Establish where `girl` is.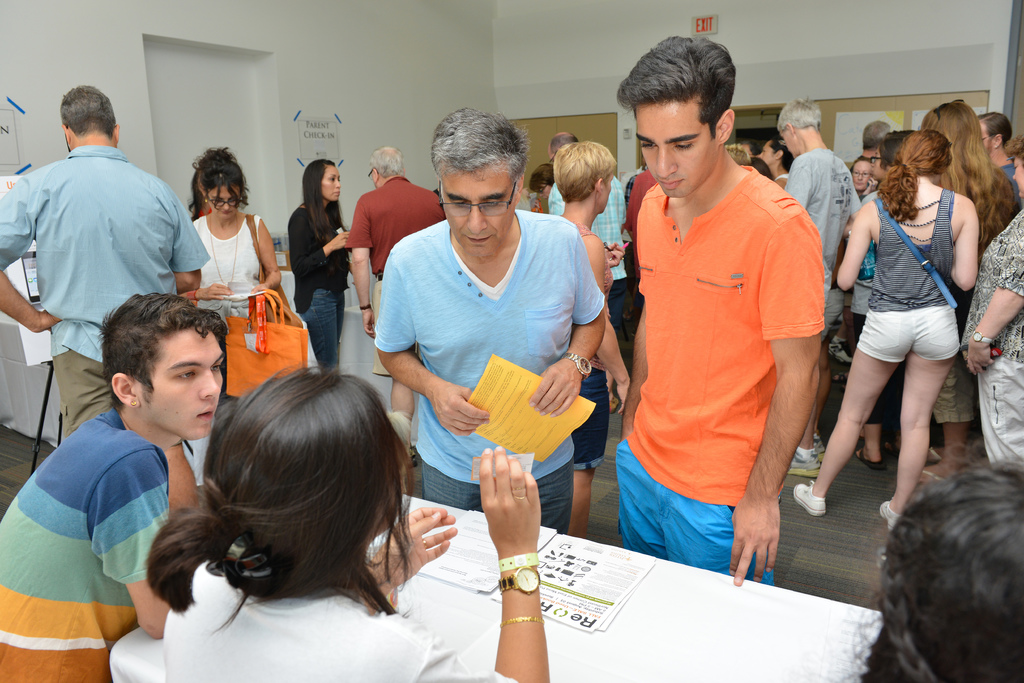
Established at [x1=922, y1=96, x2=1023, y2=245].
